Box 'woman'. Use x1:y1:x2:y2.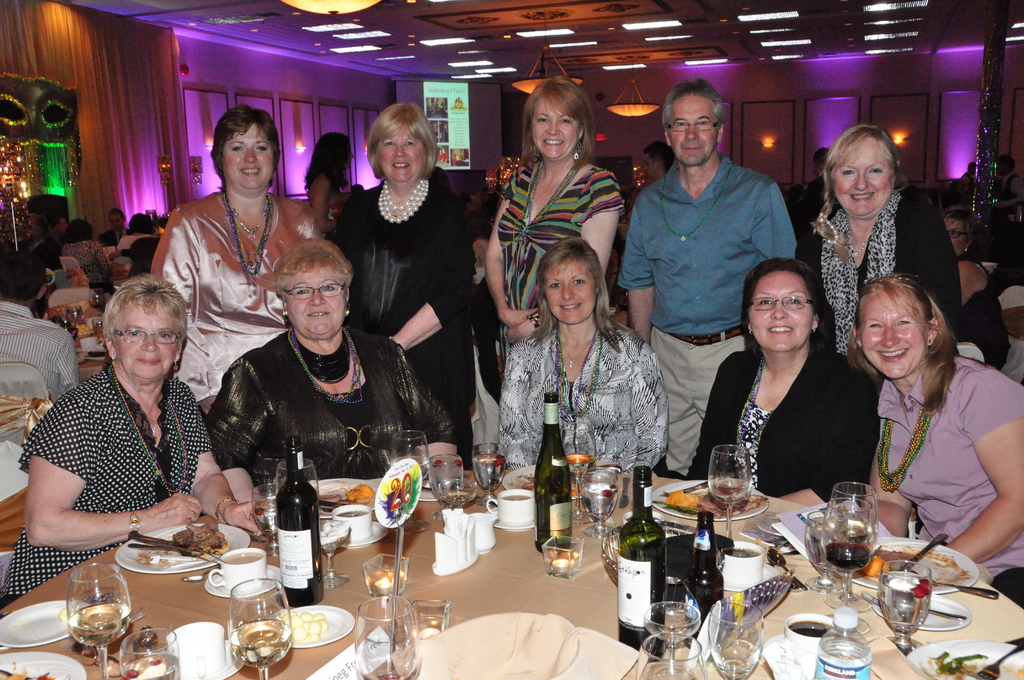
476:77:639:387.
